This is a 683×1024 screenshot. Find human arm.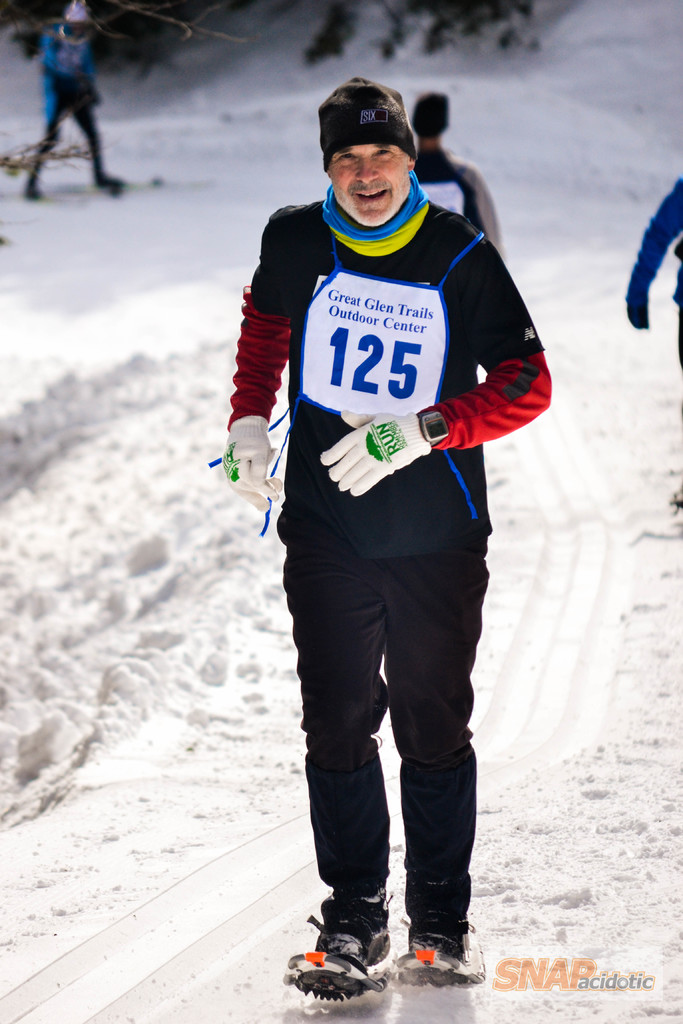
Bounding box: rect(318, 228, 555, 500).
